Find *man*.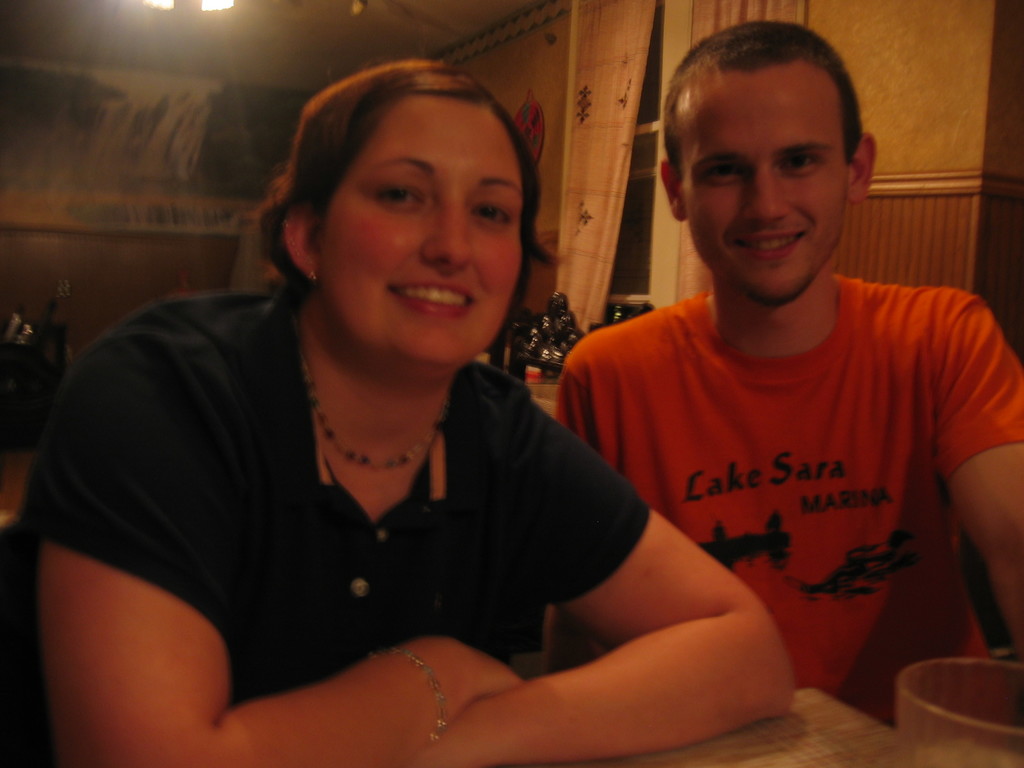
{"x1": 557, "y1": 17, "x2": 1023, "y2": 729}.
